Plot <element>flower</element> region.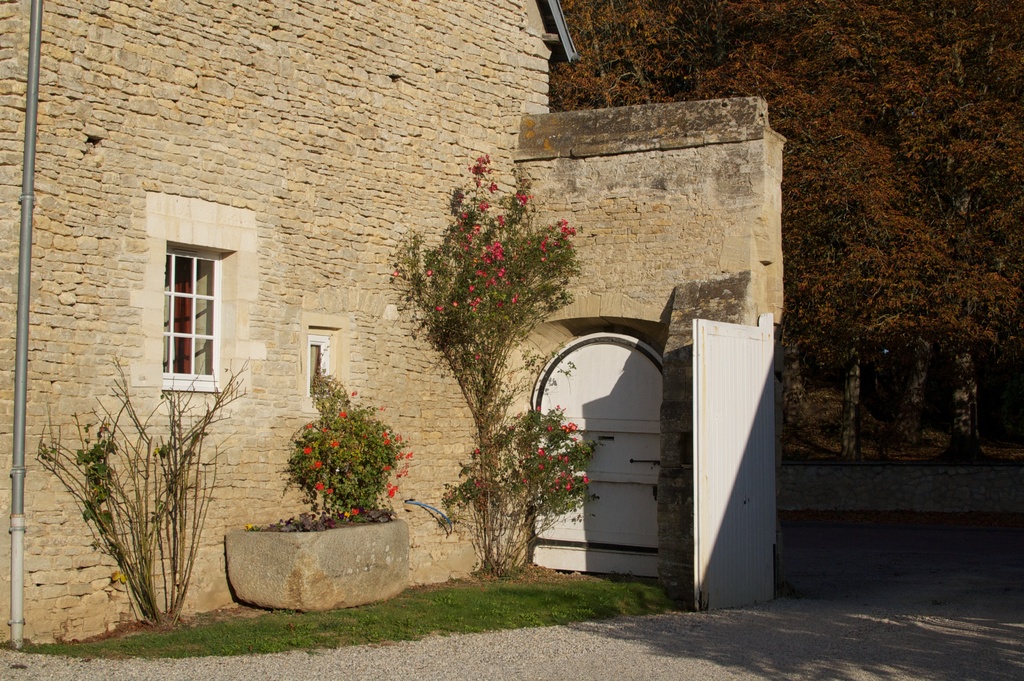
Plotted at x1=381 y1=432 x2=387 y2=438.
